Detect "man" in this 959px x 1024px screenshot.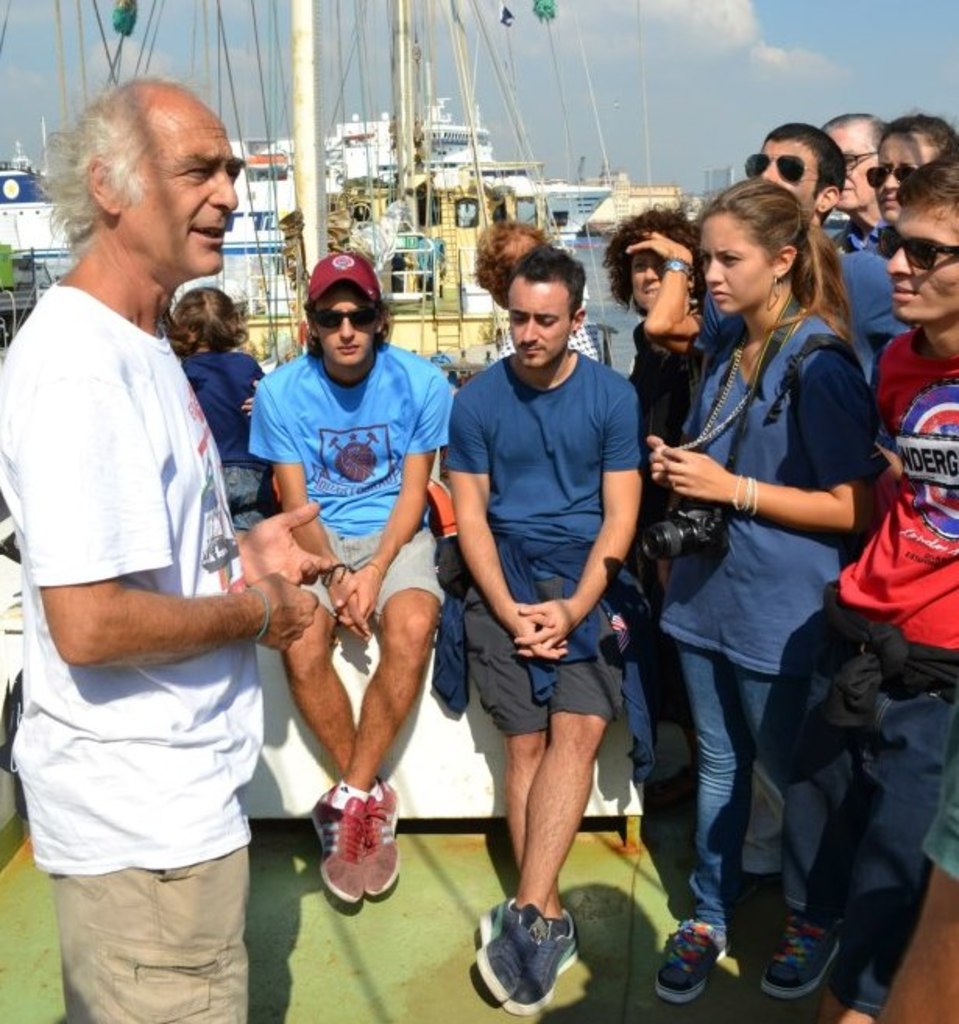
Detection: bbox(761, 148, 957, 1022).
